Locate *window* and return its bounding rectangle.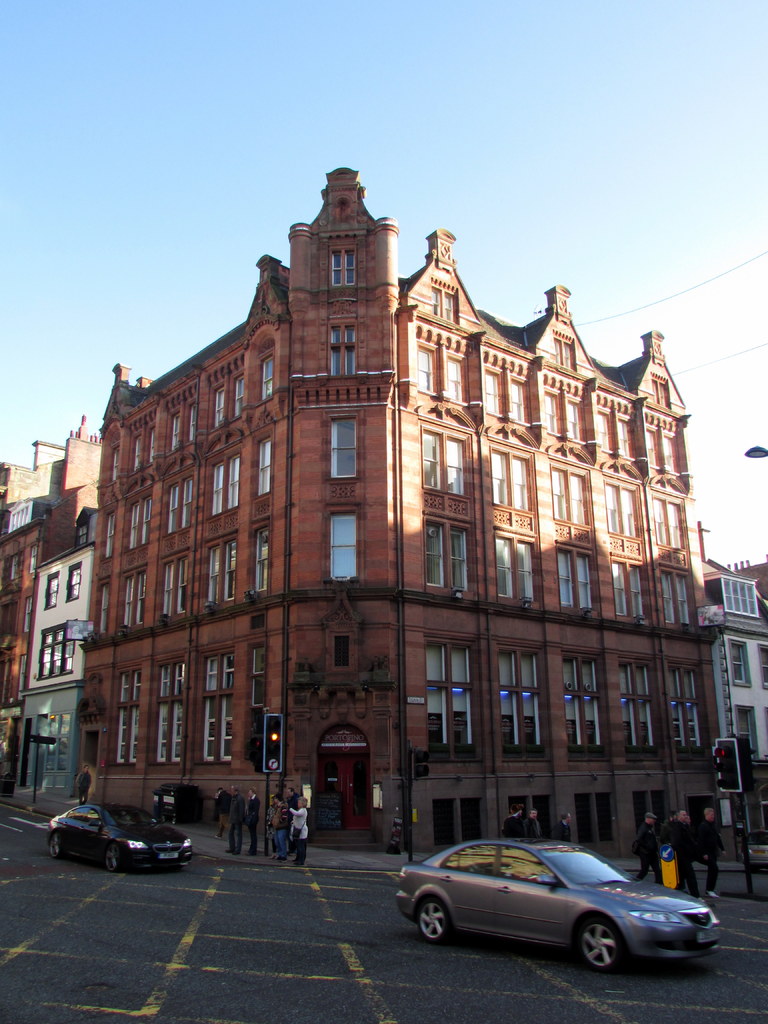
select_region(243, 648, 267, 710).
